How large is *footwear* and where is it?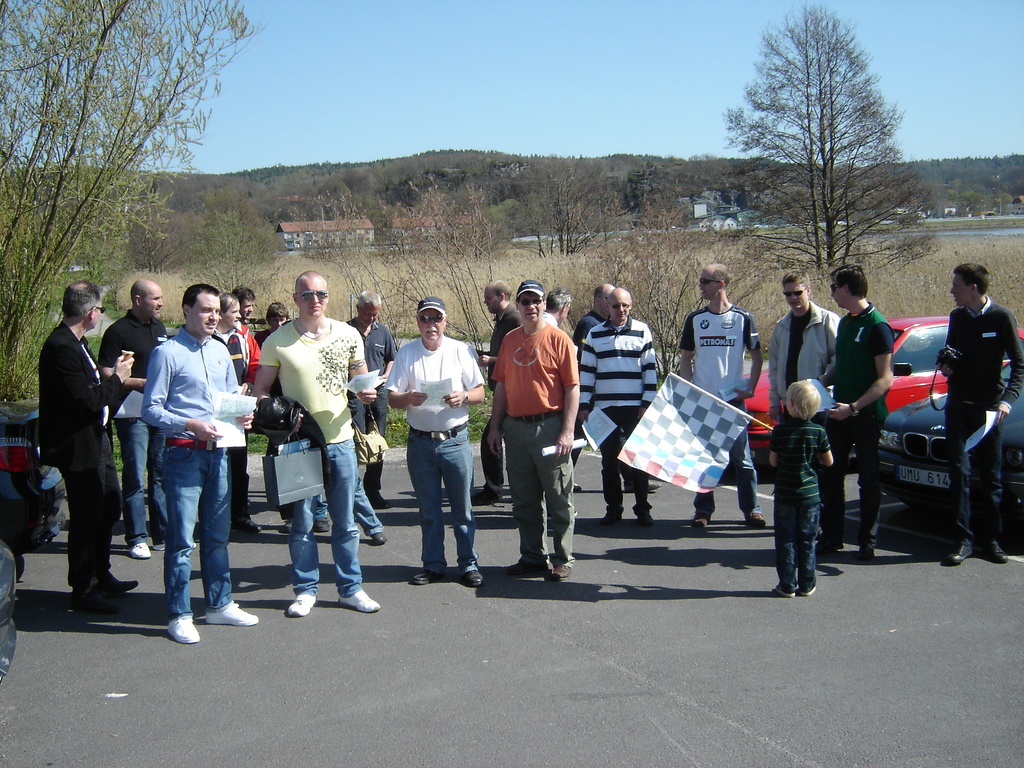
Bounding box: 223/515/262/531.
